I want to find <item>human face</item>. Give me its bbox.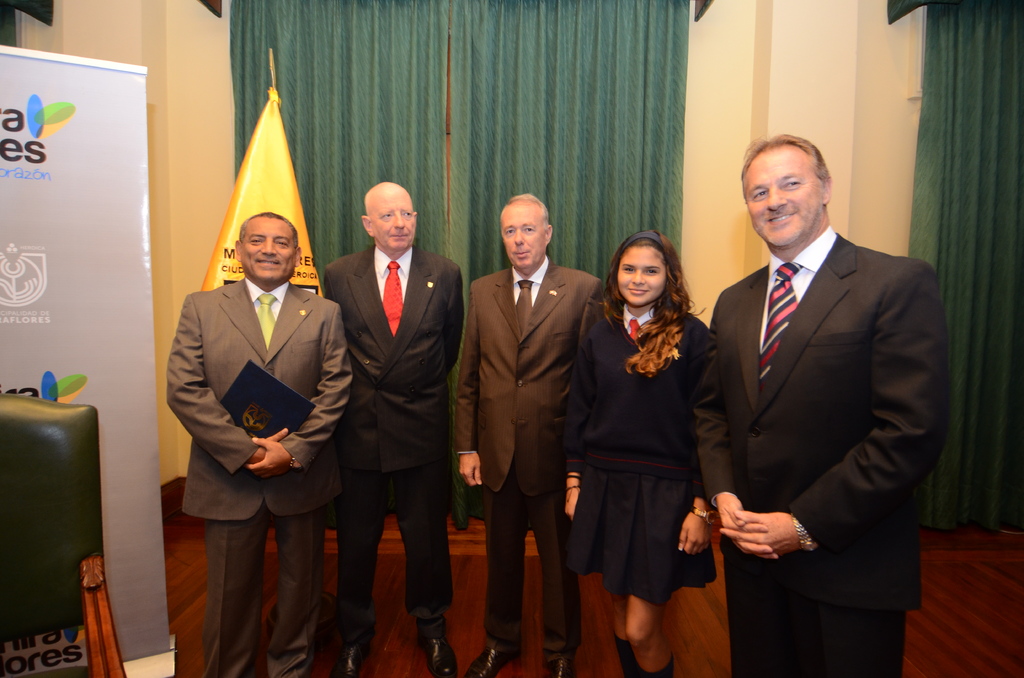
rect(369, 190, 415, 252).
